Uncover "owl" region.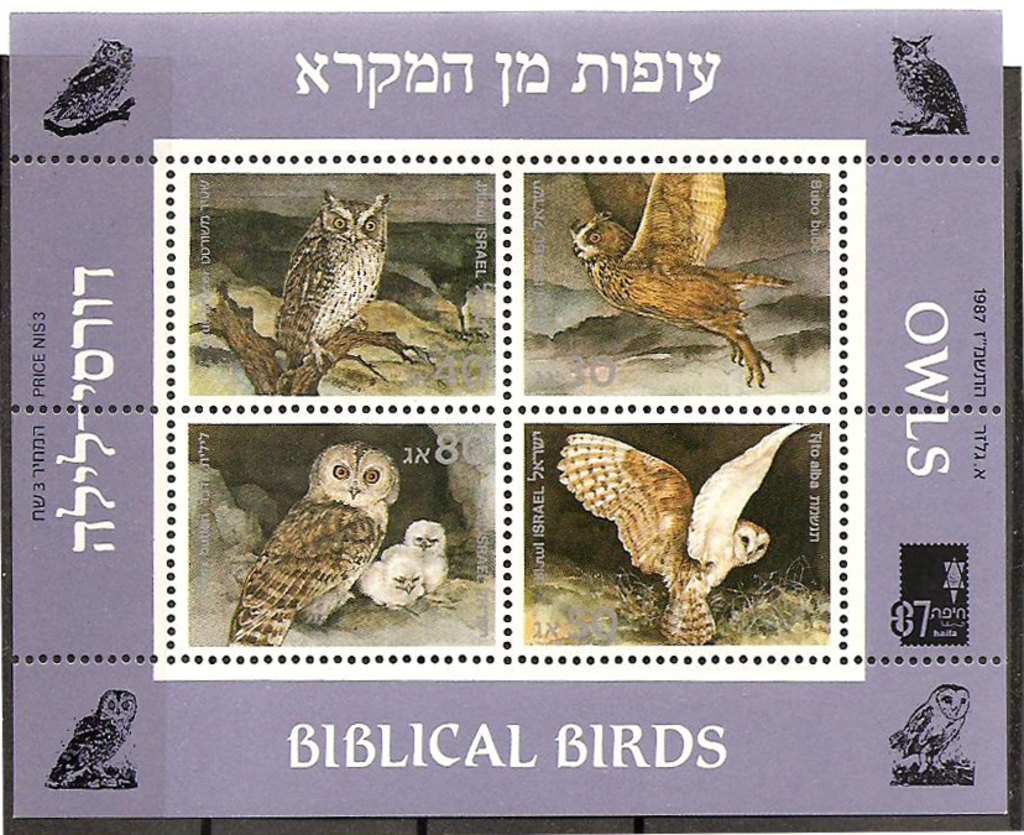
Uncovered: pyautogui.locateOnScreen(45, 689, 137, 783).
